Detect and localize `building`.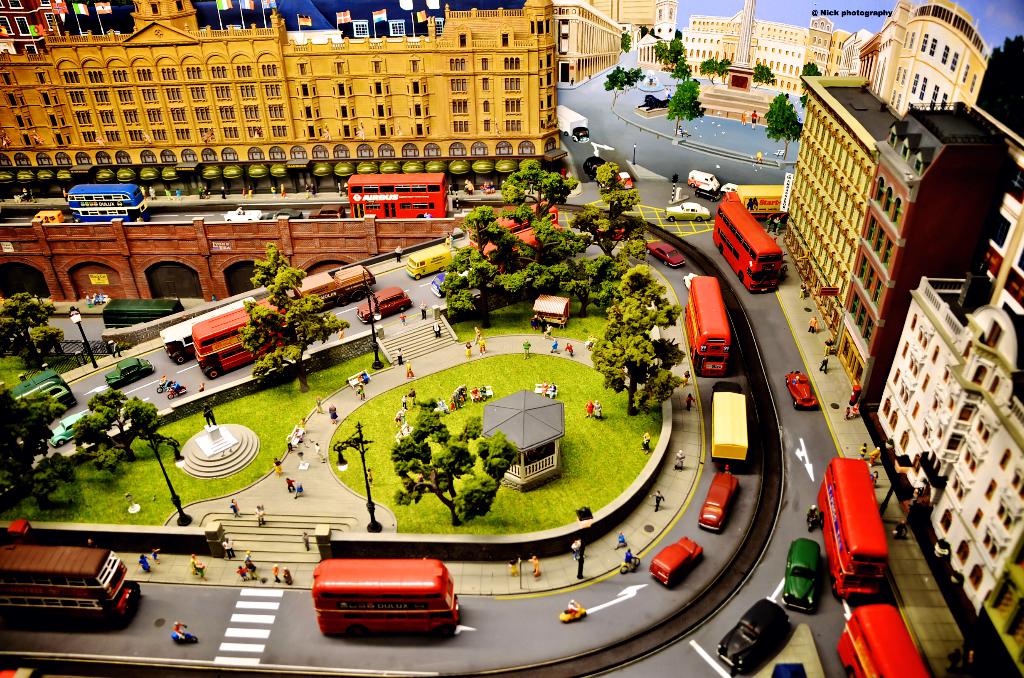
Localized at {"left": 561, "top": 0, "right": 626, "bottom": 86}.
